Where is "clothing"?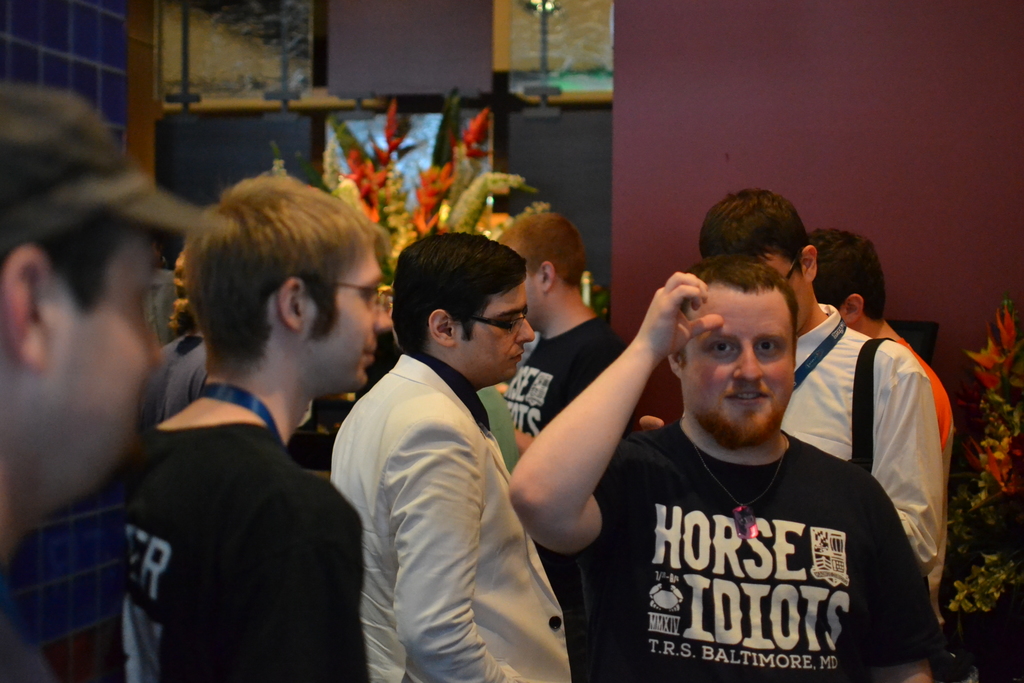
region(112, 407, 369, 682).
